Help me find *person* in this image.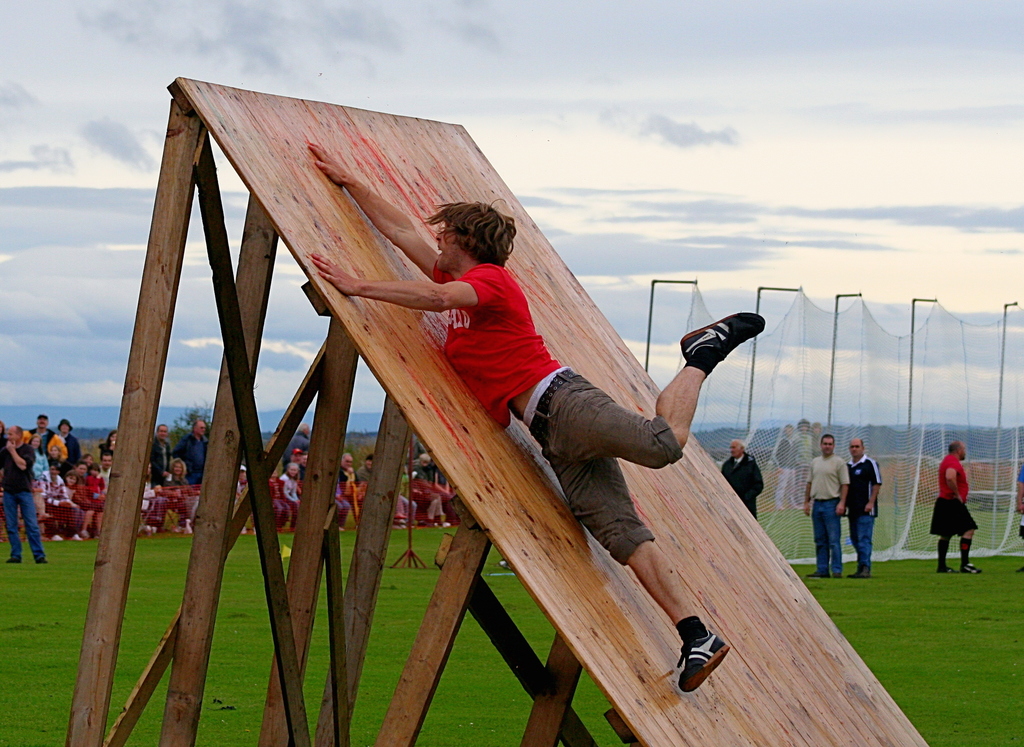
Found it: select_region(927, 439, 986, 573).
